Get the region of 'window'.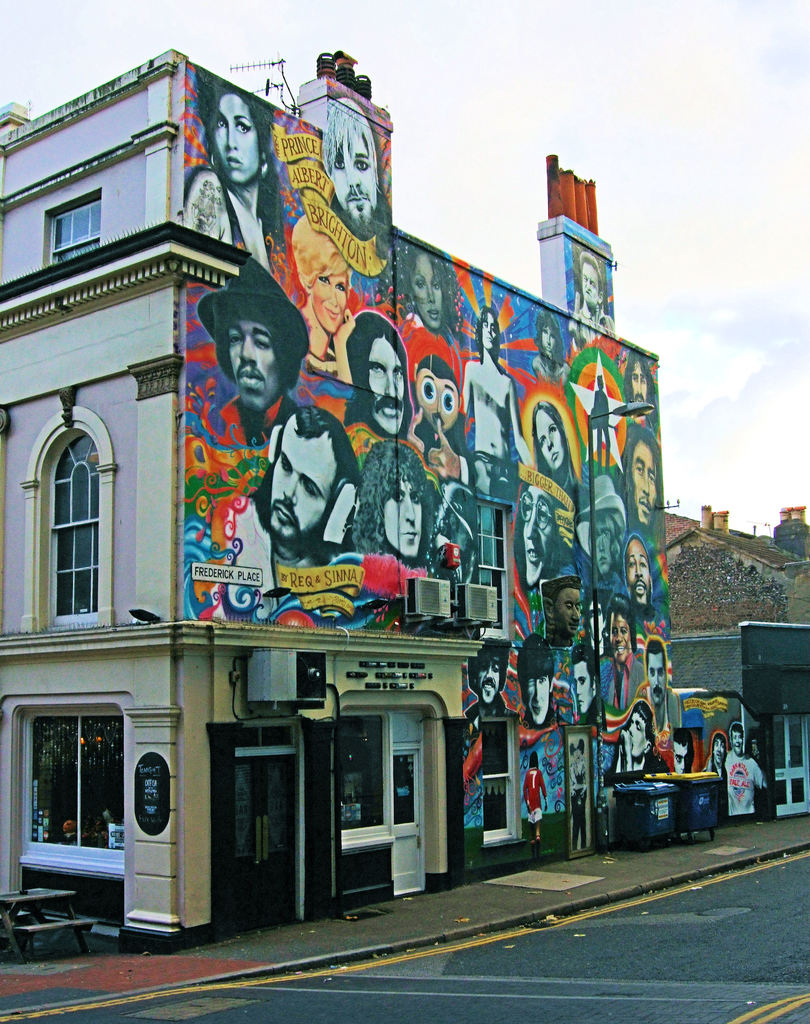
left=51, top=196, right=100, bottom=261.
